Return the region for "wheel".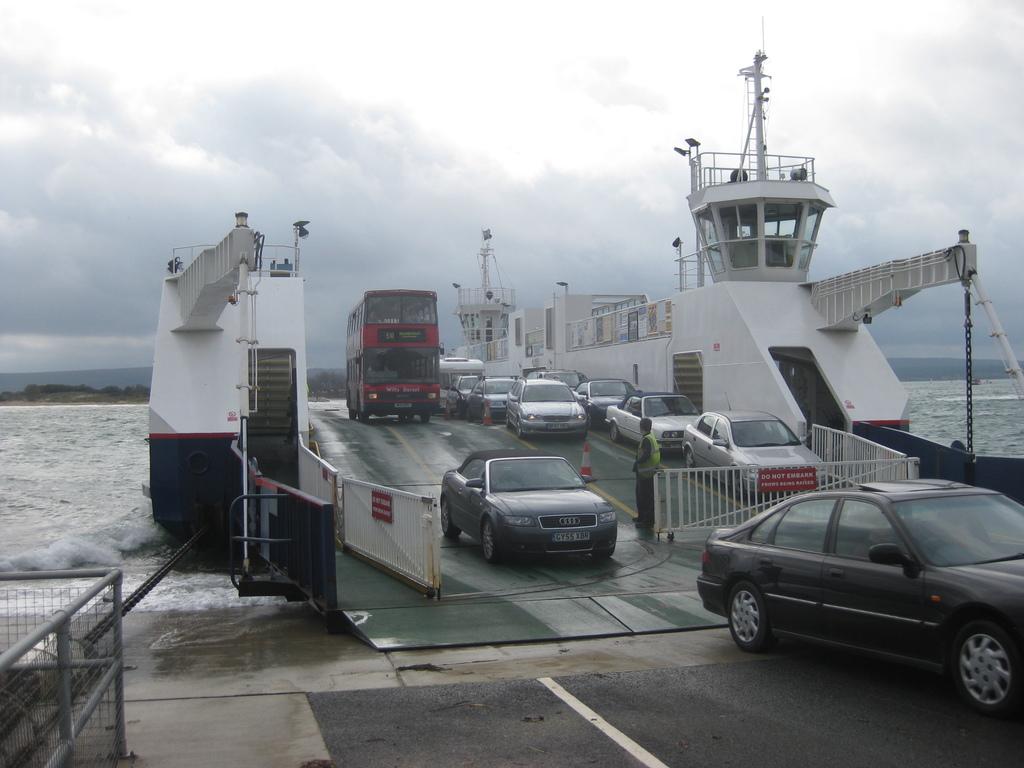
<region>505, 412, 513, 429</region>.
